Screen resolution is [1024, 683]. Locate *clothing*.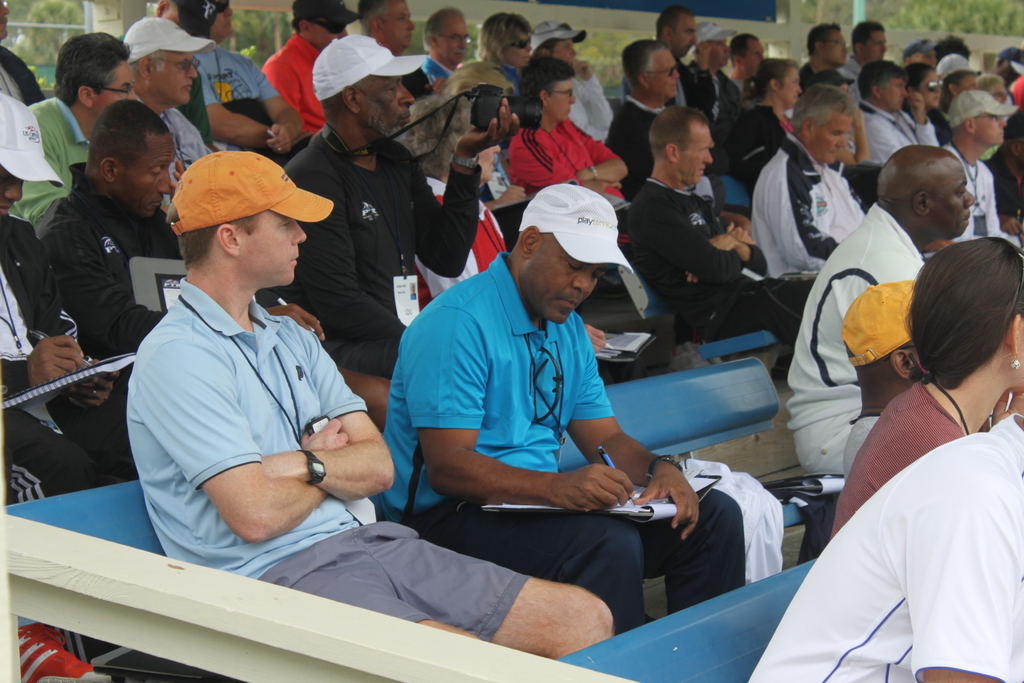
box=[423, 52, 456, 82].
